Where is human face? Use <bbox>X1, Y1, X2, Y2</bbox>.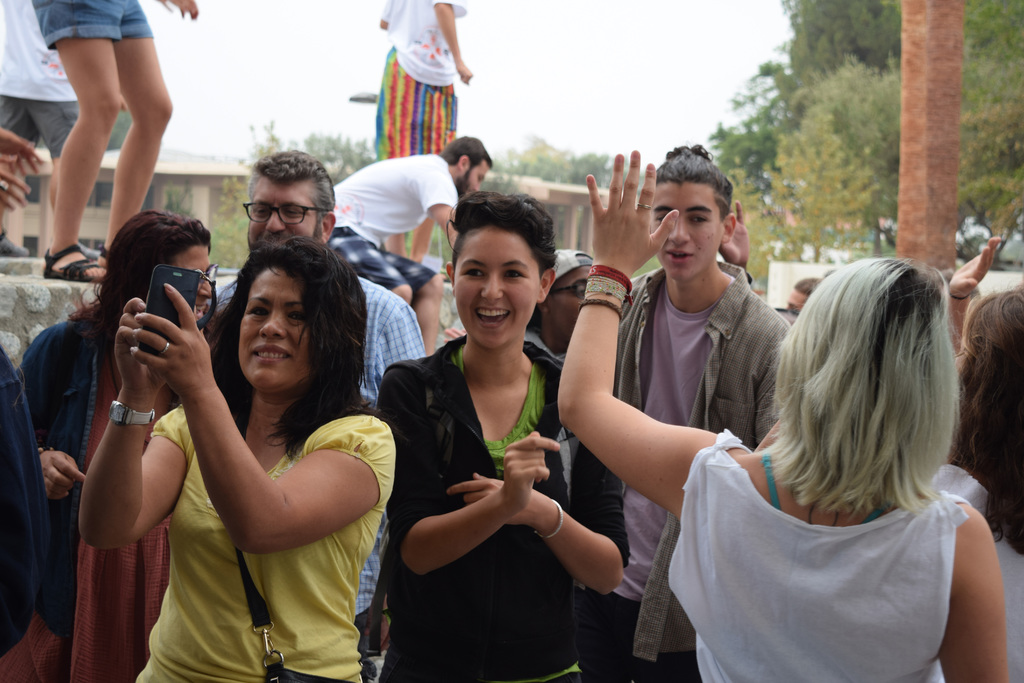
<bbox>245, 179, 325, 242</bbox>.
